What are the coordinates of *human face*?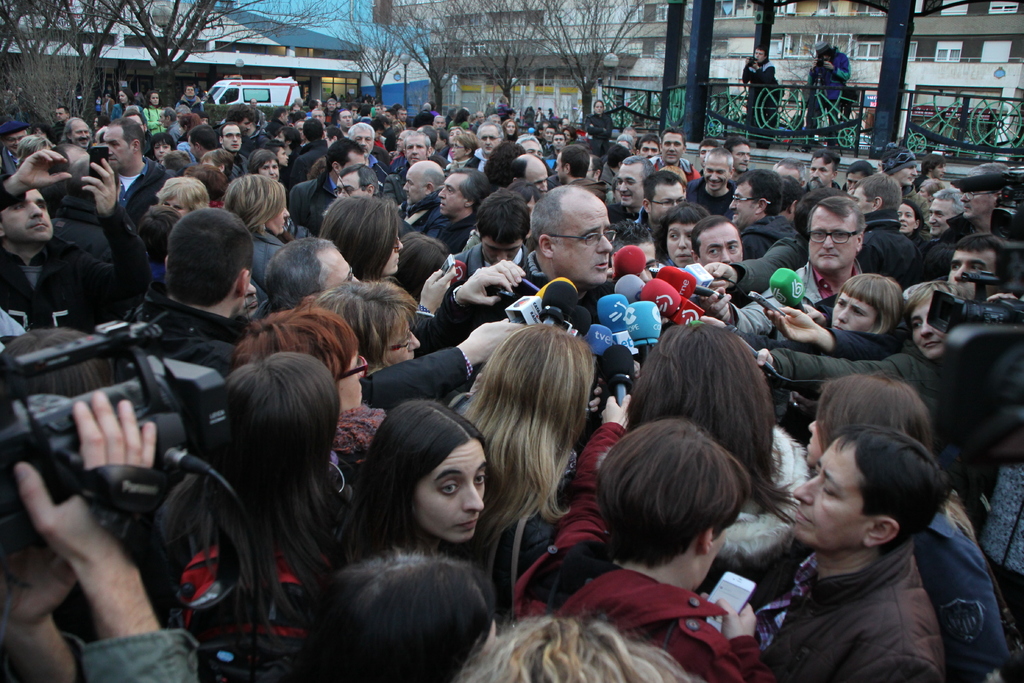
bbox=[401, 165, 424, 206].
